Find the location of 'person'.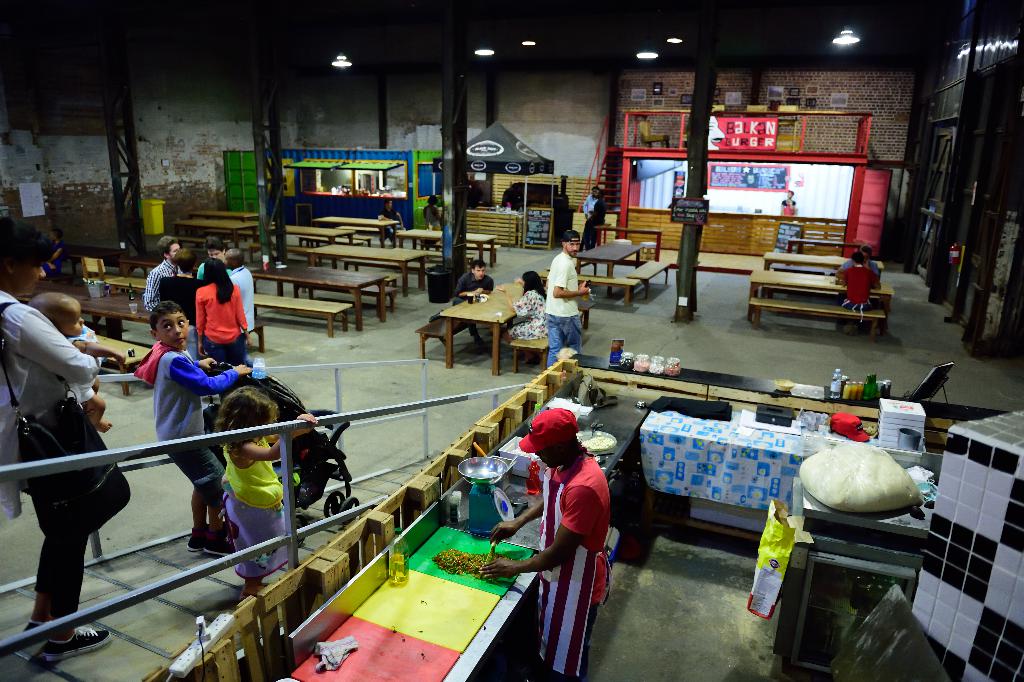
Location: (left=219, top=249, right=257, bottom=360).
